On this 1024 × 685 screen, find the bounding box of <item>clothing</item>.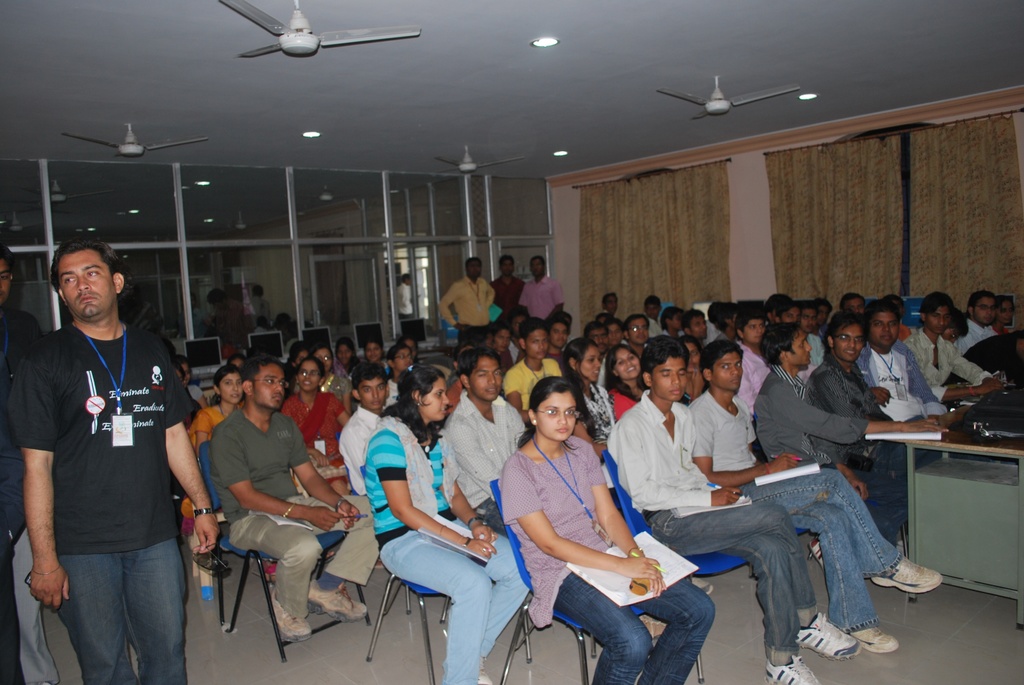
Bounding box: x1=581 y1=385 x2=616 y2=443.
